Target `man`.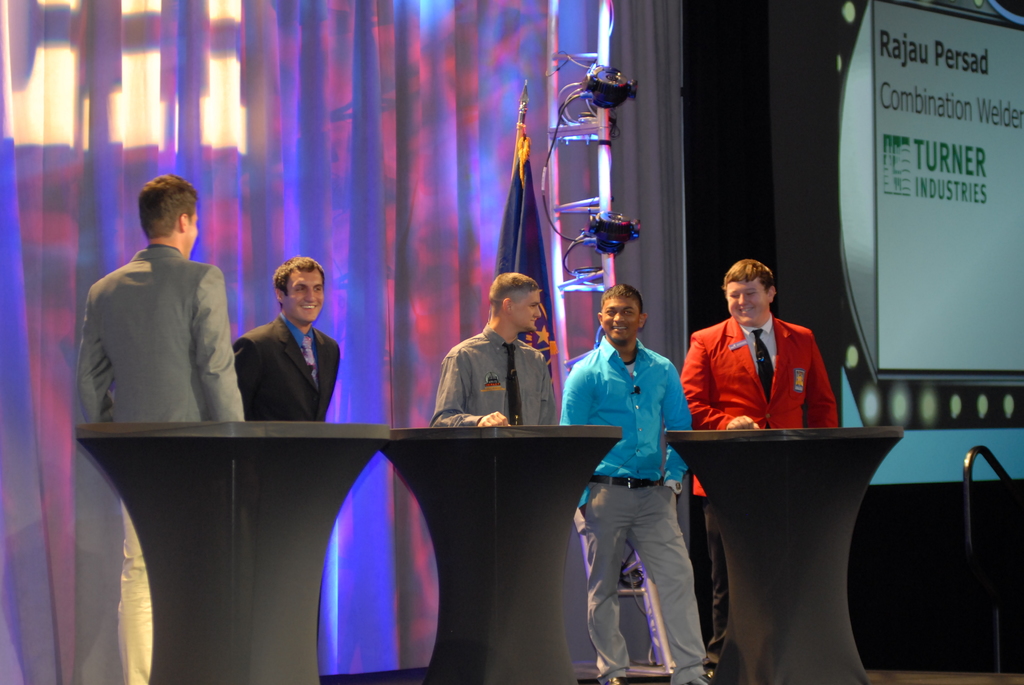
Target region: l=433, t=267, r=557, b=428.
